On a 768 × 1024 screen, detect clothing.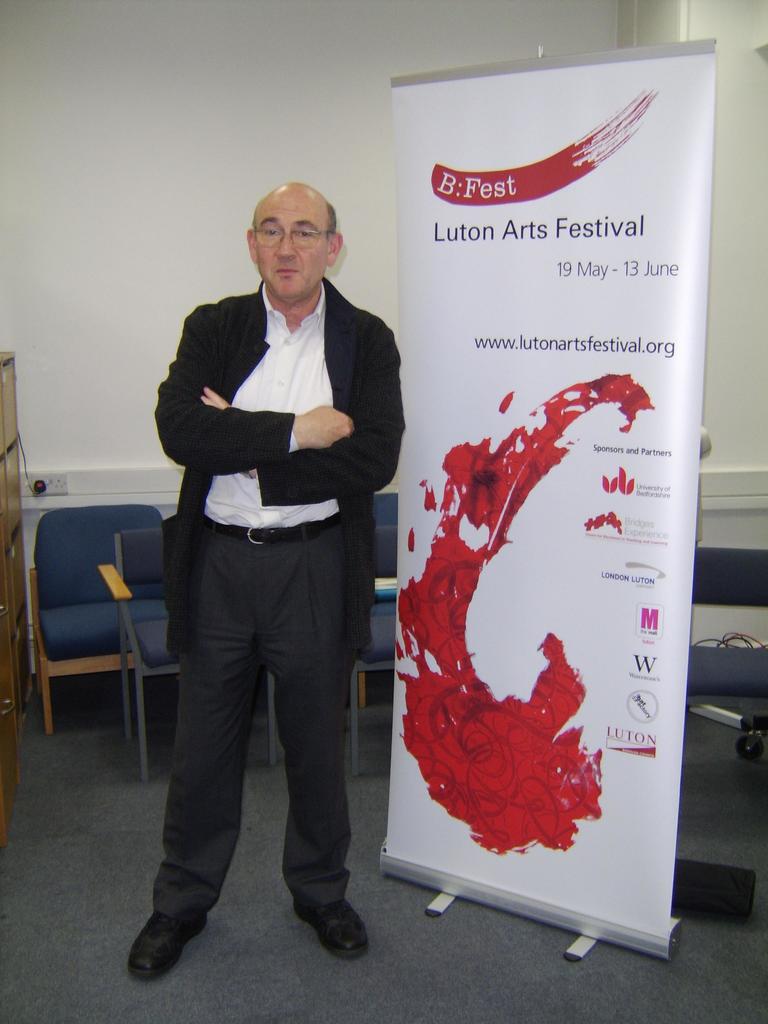
[134, 198, 408, 939].
